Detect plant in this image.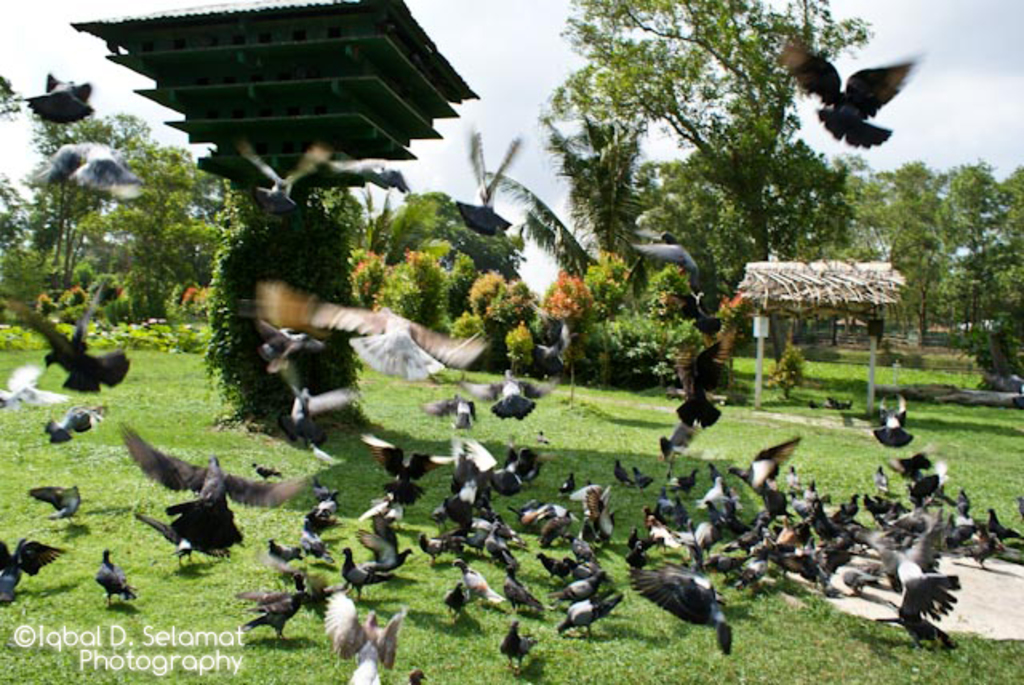
Detection: 456,307,485,342.
